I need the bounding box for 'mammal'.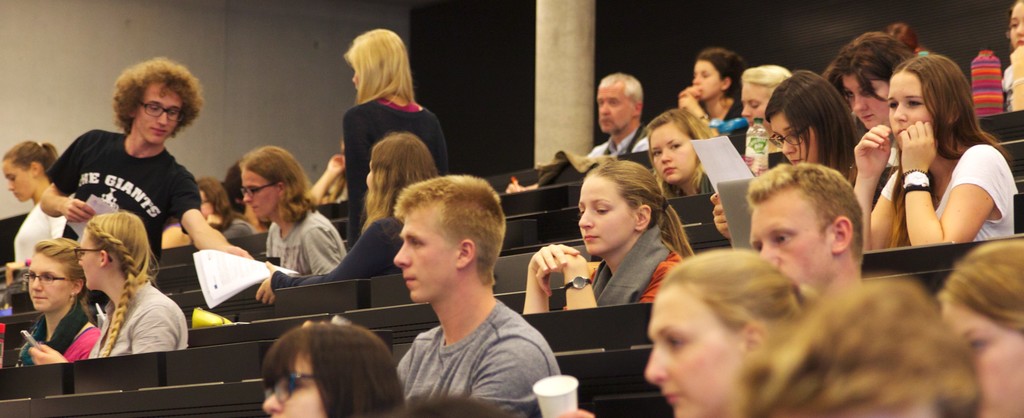
Here it is: 2:140:74:276.
